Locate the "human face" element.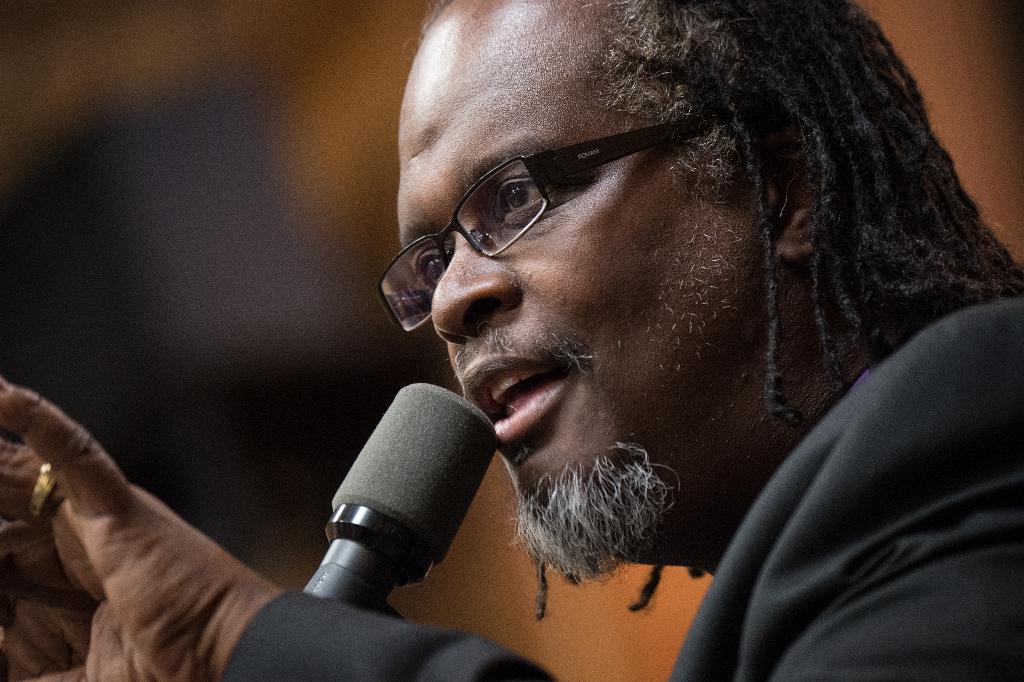
Element bbox: pyautogui.locateOnScreen(378, 47, 861, 513).
